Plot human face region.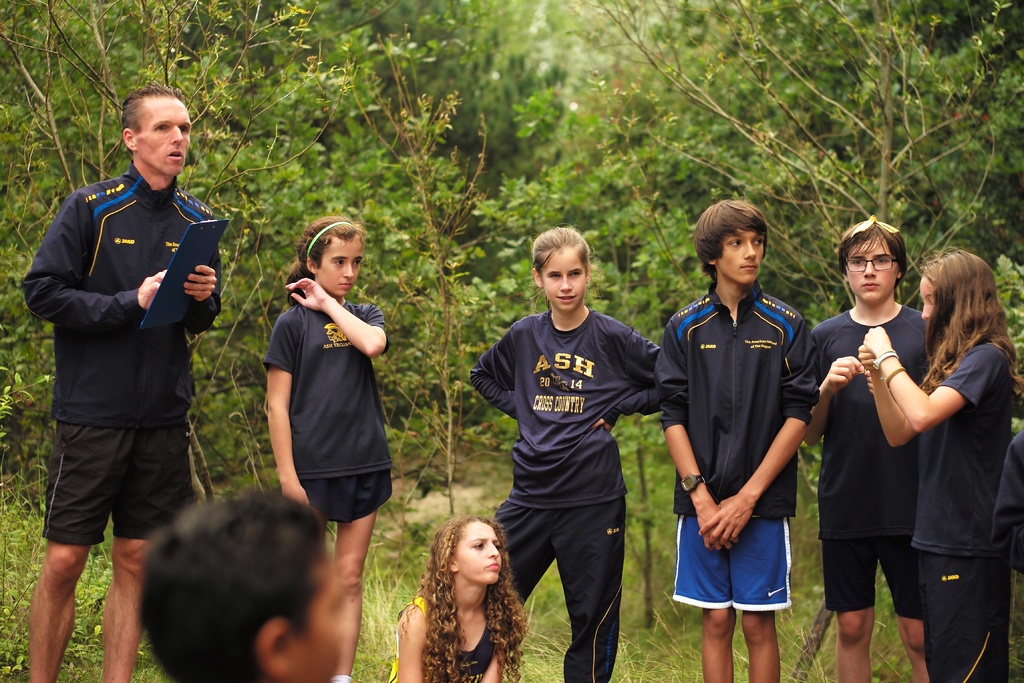
Plotted at [723, 229, 766, 283].
